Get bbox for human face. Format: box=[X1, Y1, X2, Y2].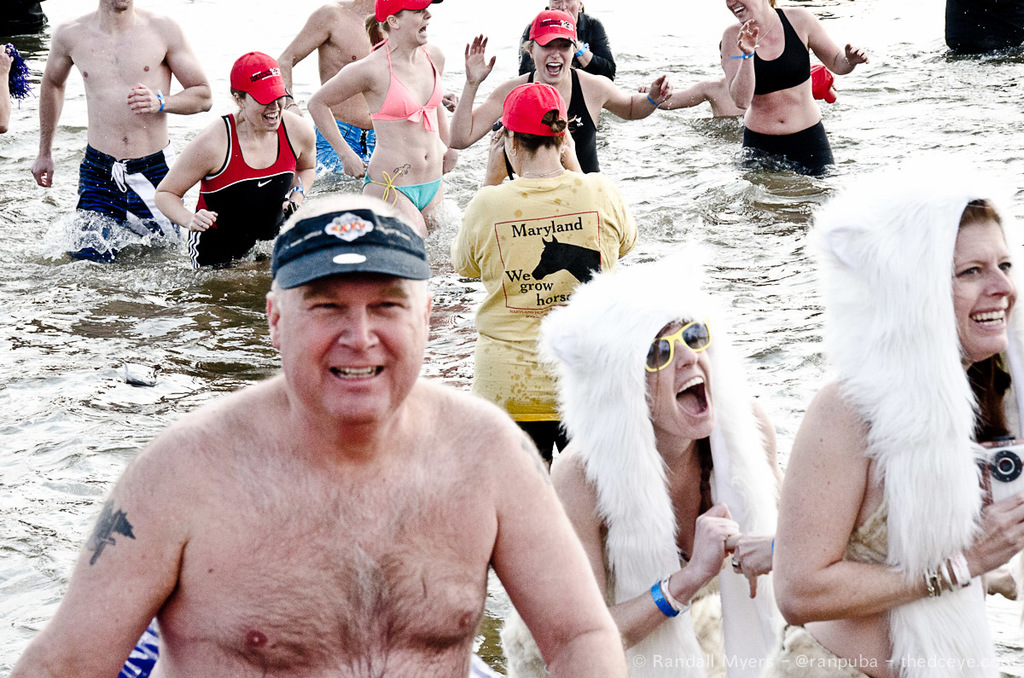
box=[532, 39, 581, 86].
